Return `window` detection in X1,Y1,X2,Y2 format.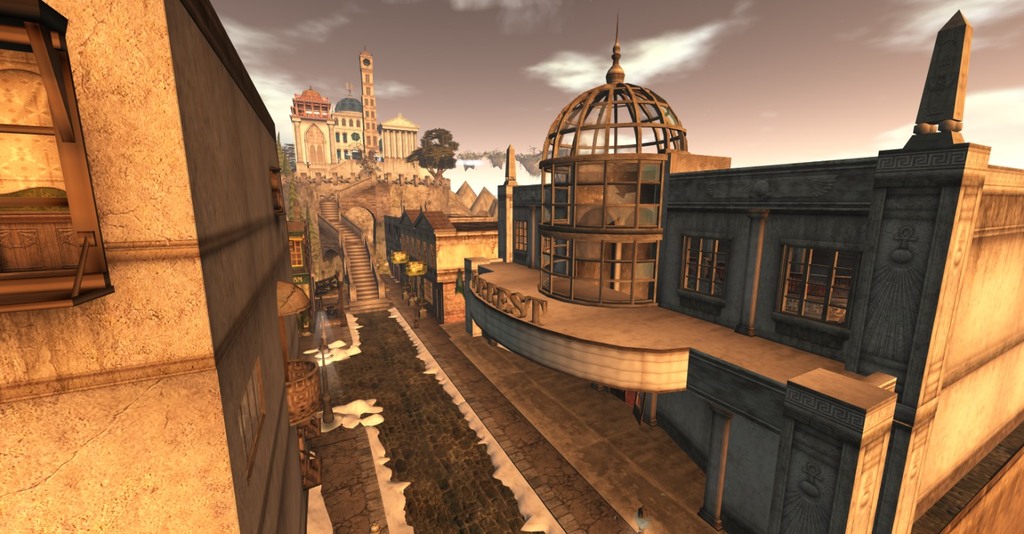
0,27,62,307.
